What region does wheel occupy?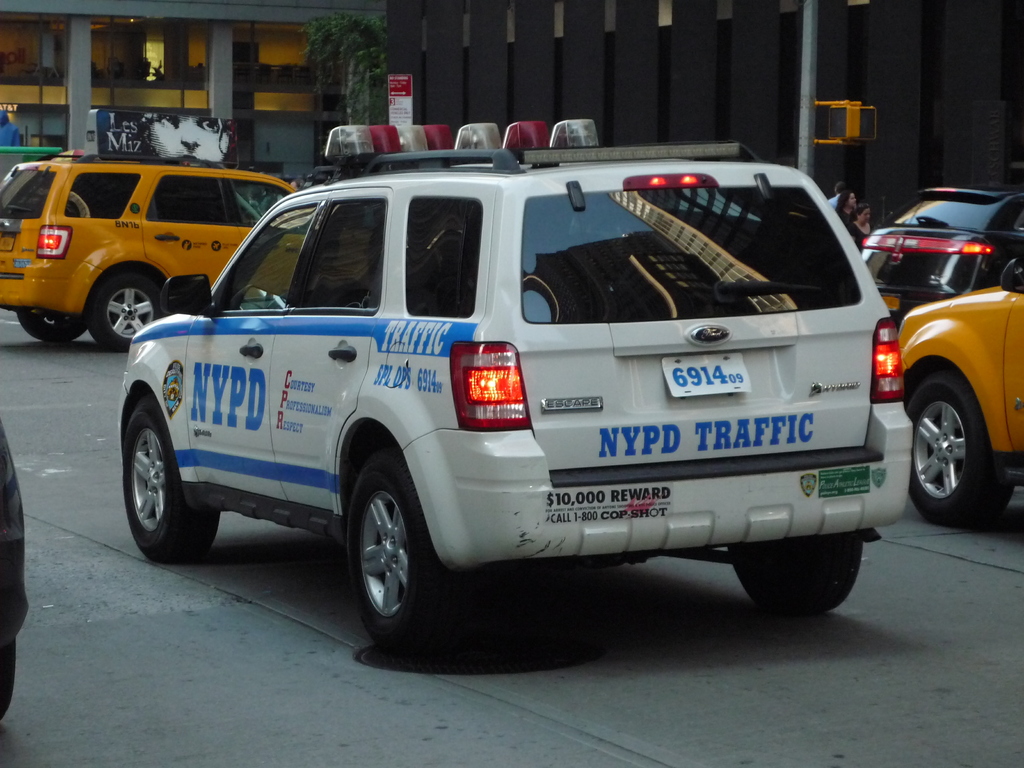
18, 309, 82, 340.
